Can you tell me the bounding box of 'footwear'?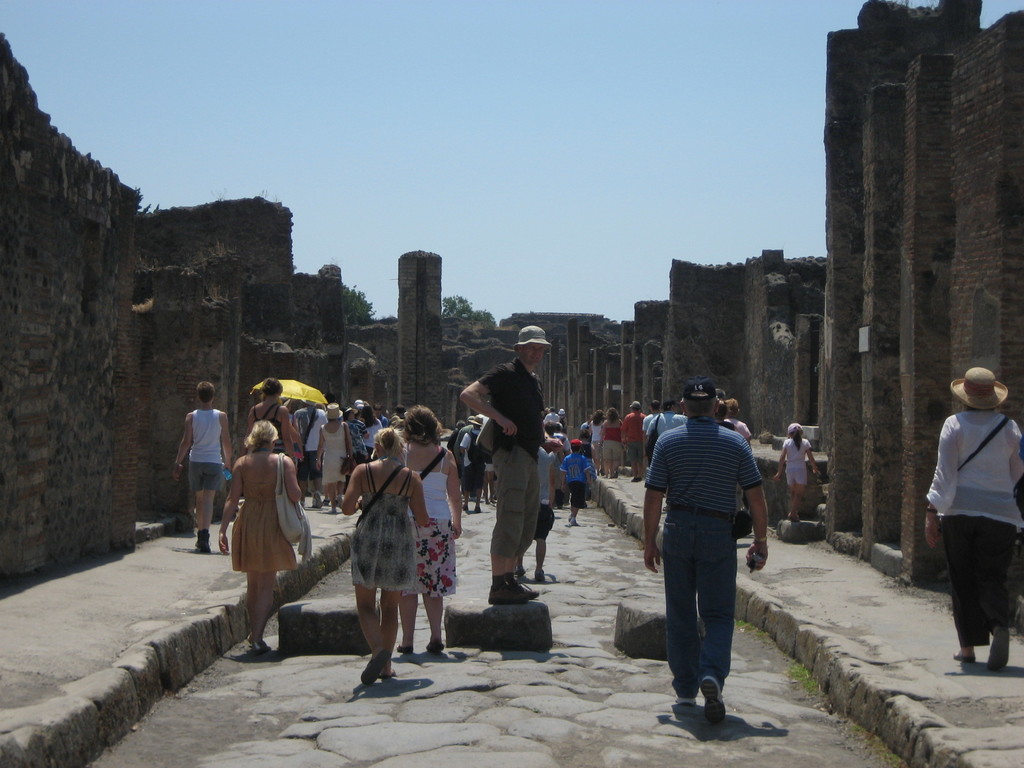
476 506 480 513.
